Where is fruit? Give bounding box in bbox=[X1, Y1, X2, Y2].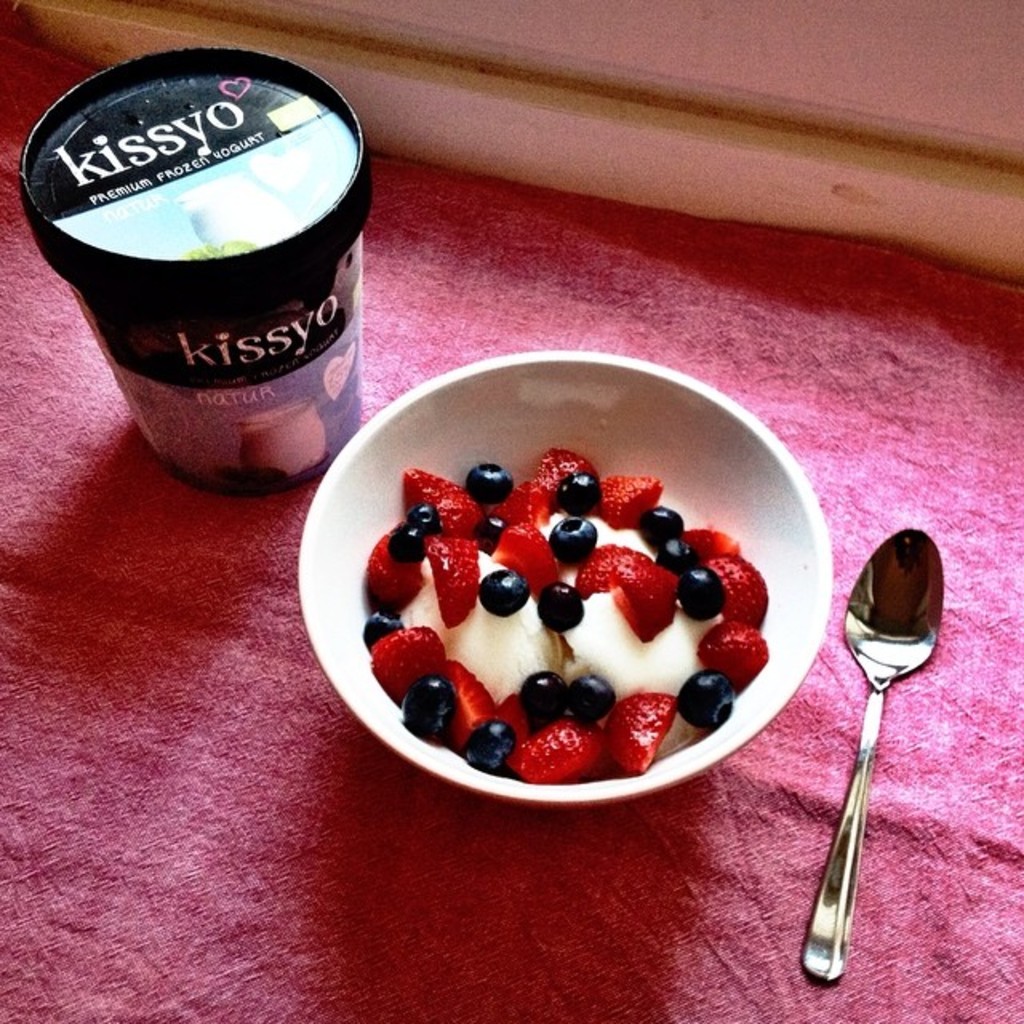
bbox=[354, 477, 786, 798].
